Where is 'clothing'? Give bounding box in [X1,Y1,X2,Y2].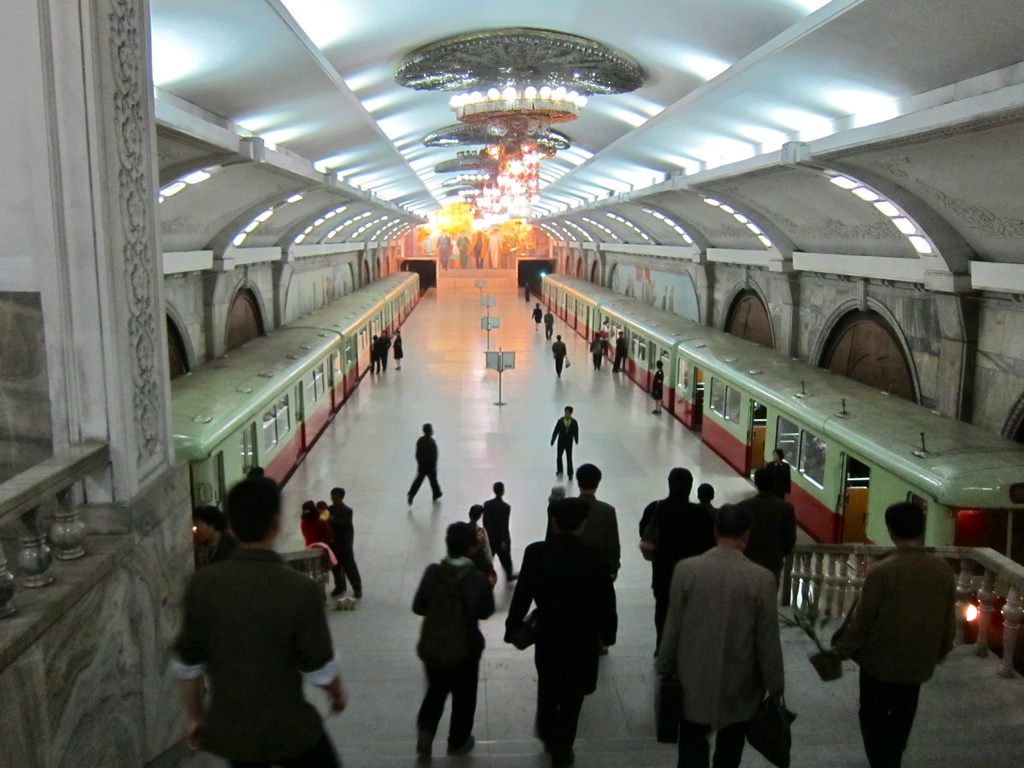
[532,307,545,325].
